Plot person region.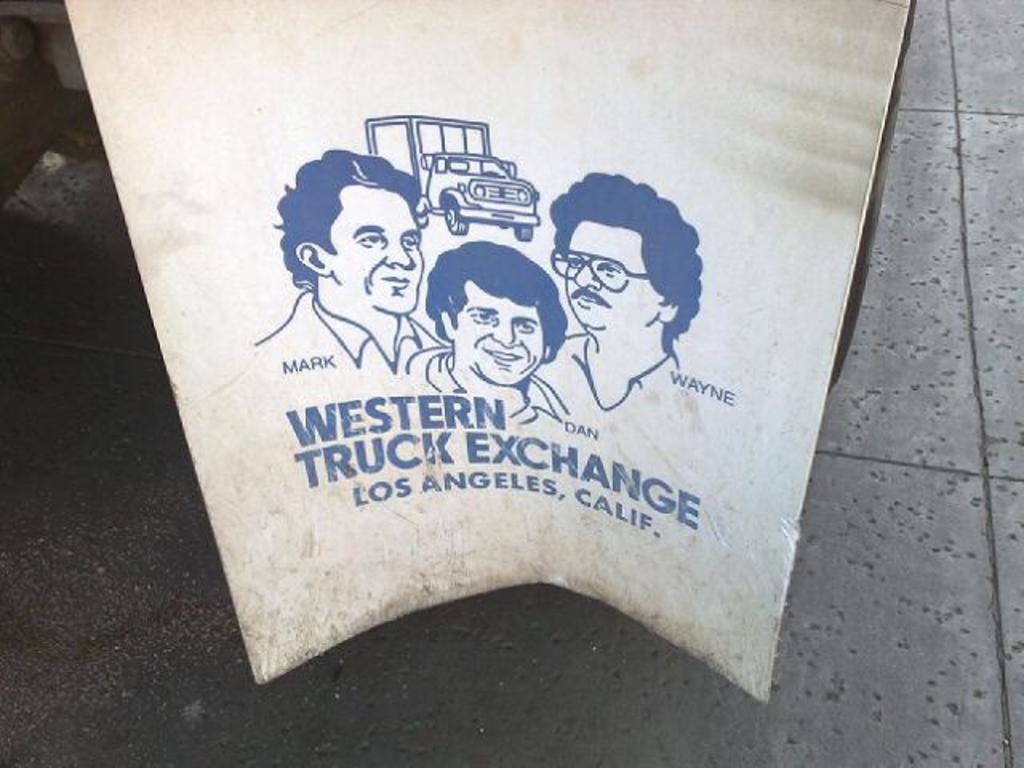
Plotted at (256,144,442,378).
